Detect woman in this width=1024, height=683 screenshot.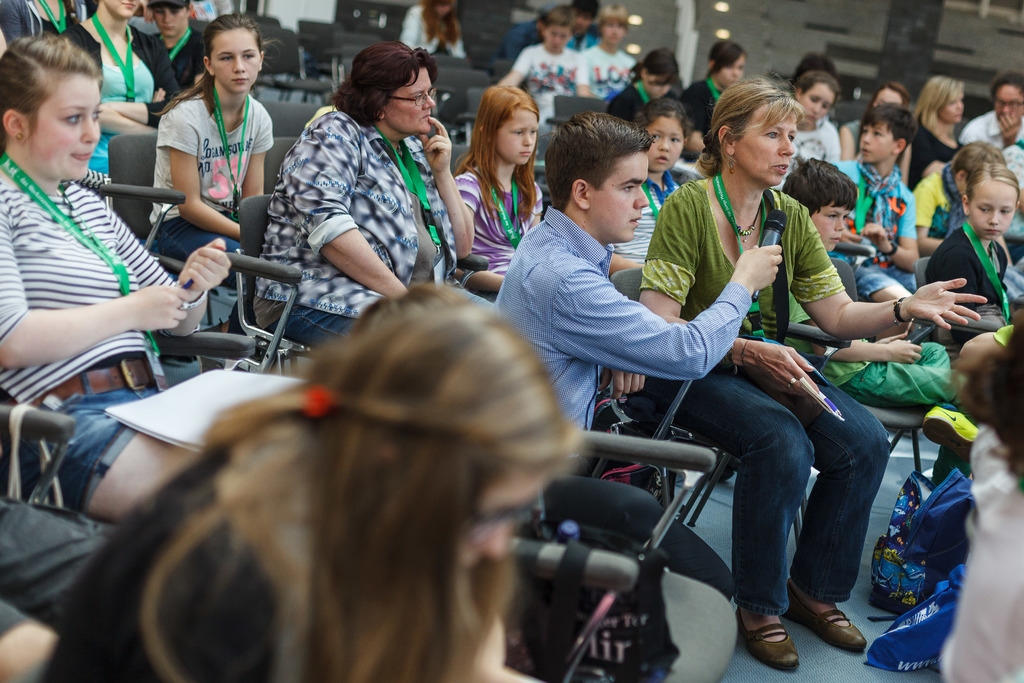
Detection: 902:77:973:201.
